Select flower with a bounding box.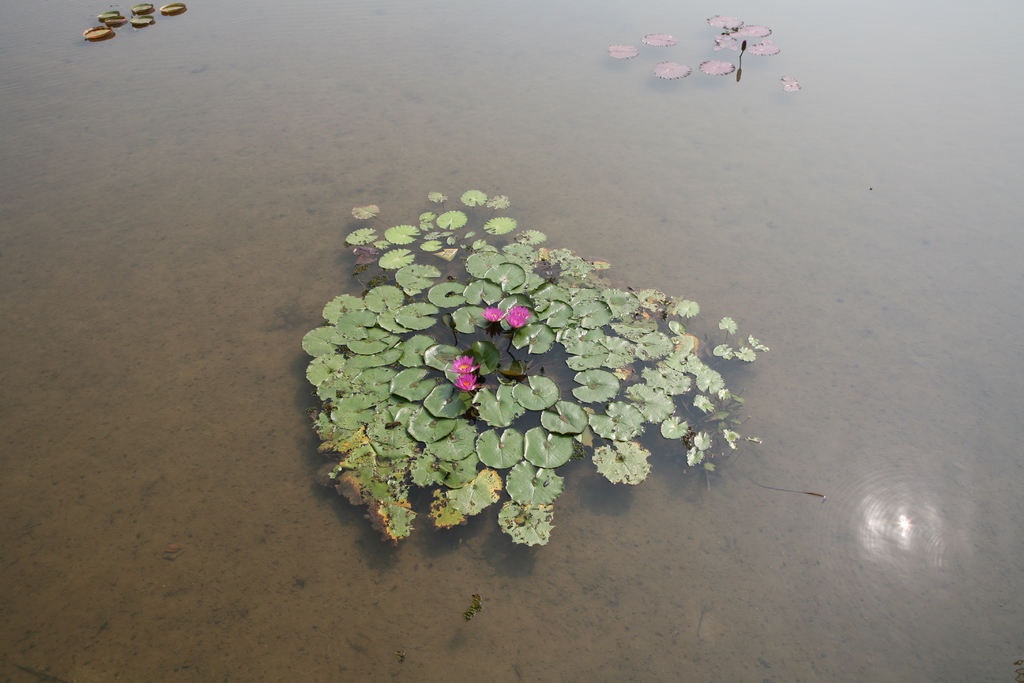
(482,308,502,320).
